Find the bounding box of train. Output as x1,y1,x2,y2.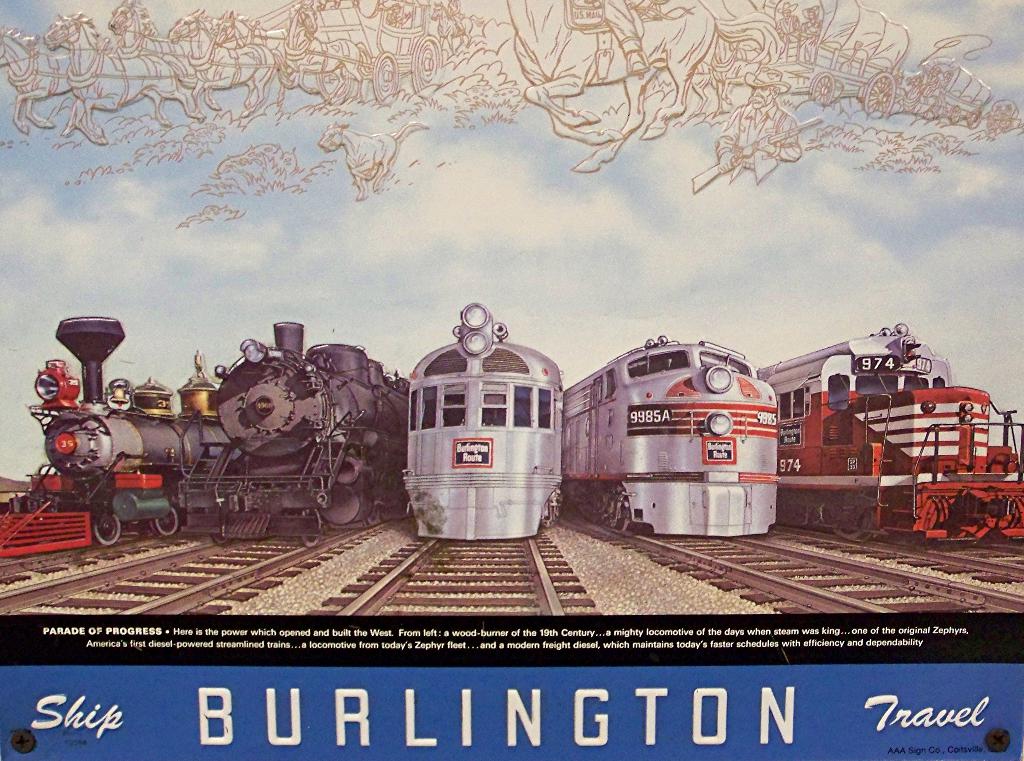
180,318,410,547.
